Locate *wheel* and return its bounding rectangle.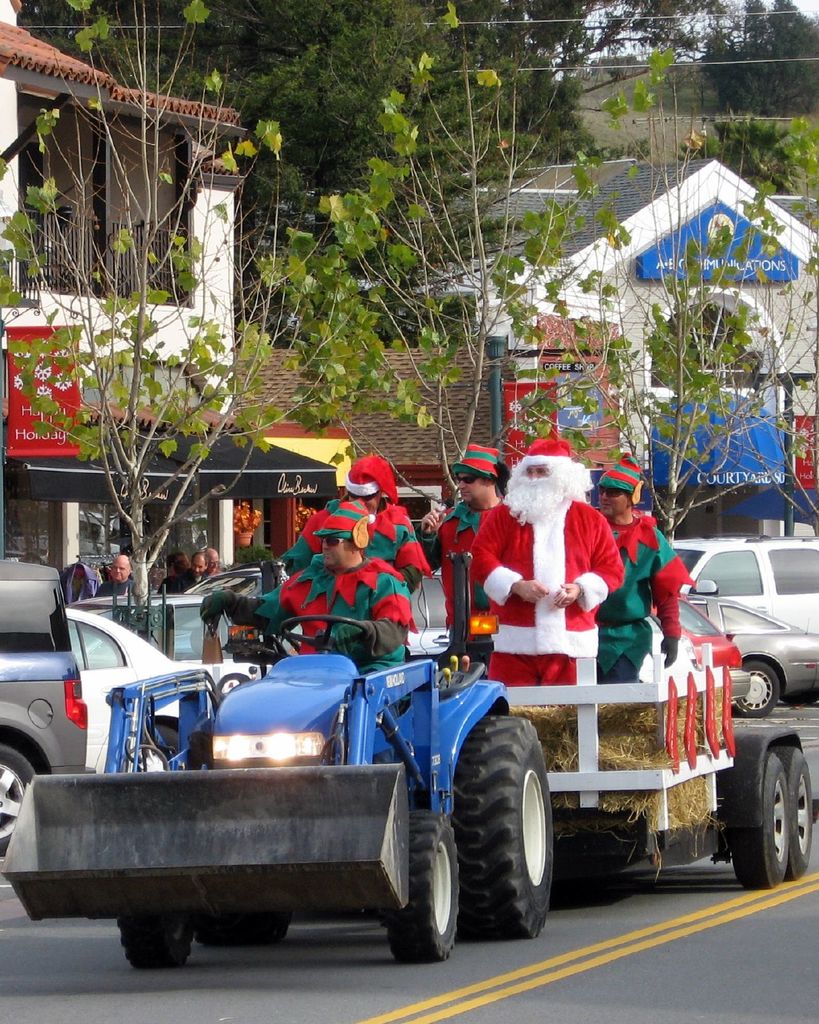
x1=772, y1=744, x2=811, y2=879.
